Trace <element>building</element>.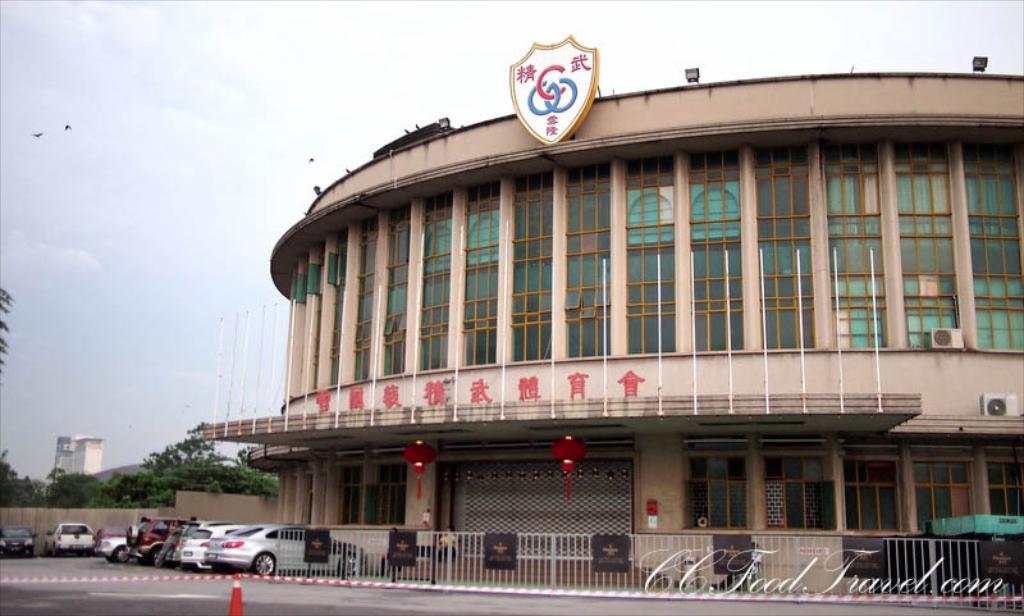
Traced to {"x1": 198, "y1": 33, "x2": 1023, "y2": 585}.
